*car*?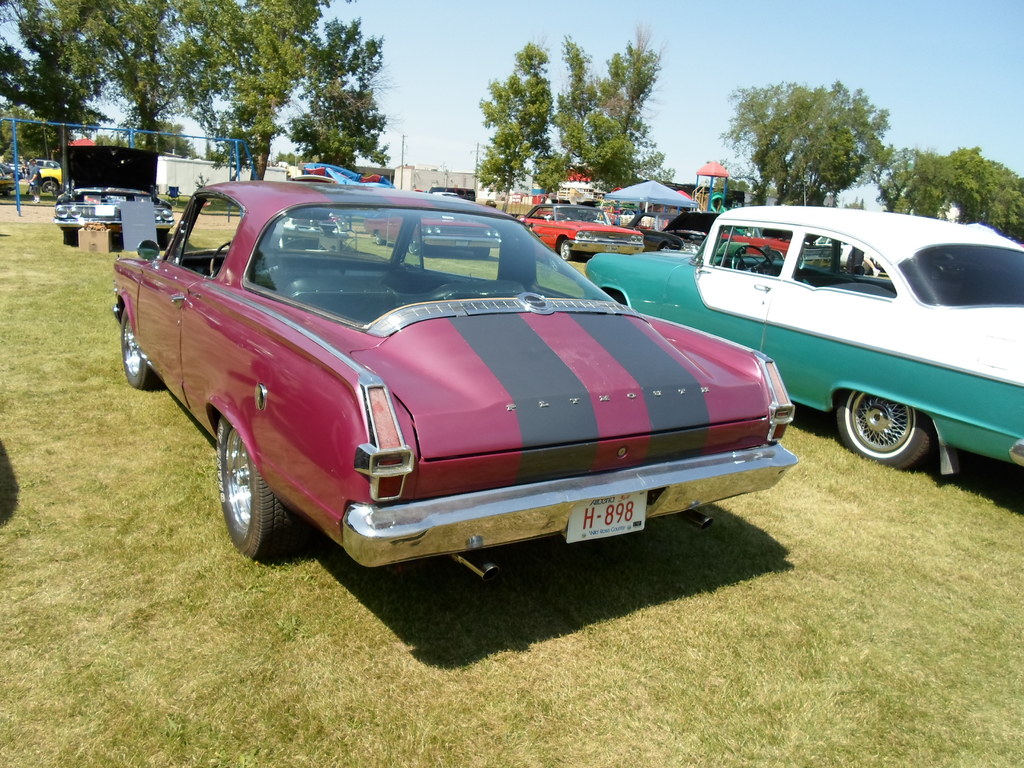
[left=515, top=200, right=645, bottom=262]
